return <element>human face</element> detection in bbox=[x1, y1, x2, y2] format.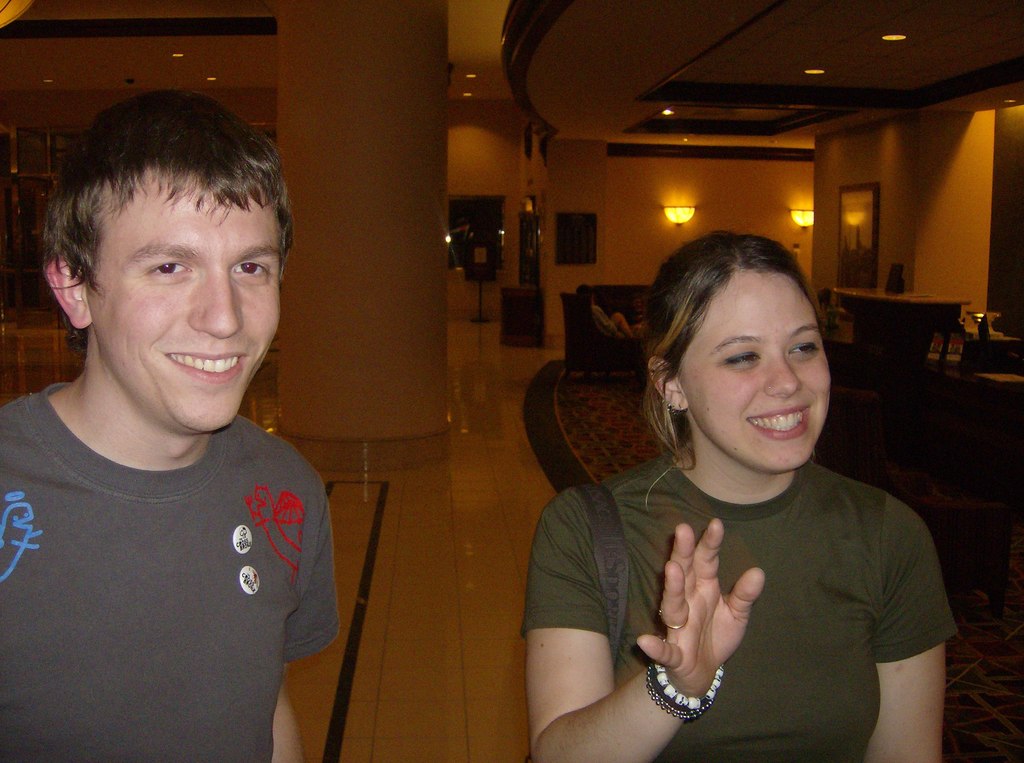
bbox=[97, 186, 282, 430].
